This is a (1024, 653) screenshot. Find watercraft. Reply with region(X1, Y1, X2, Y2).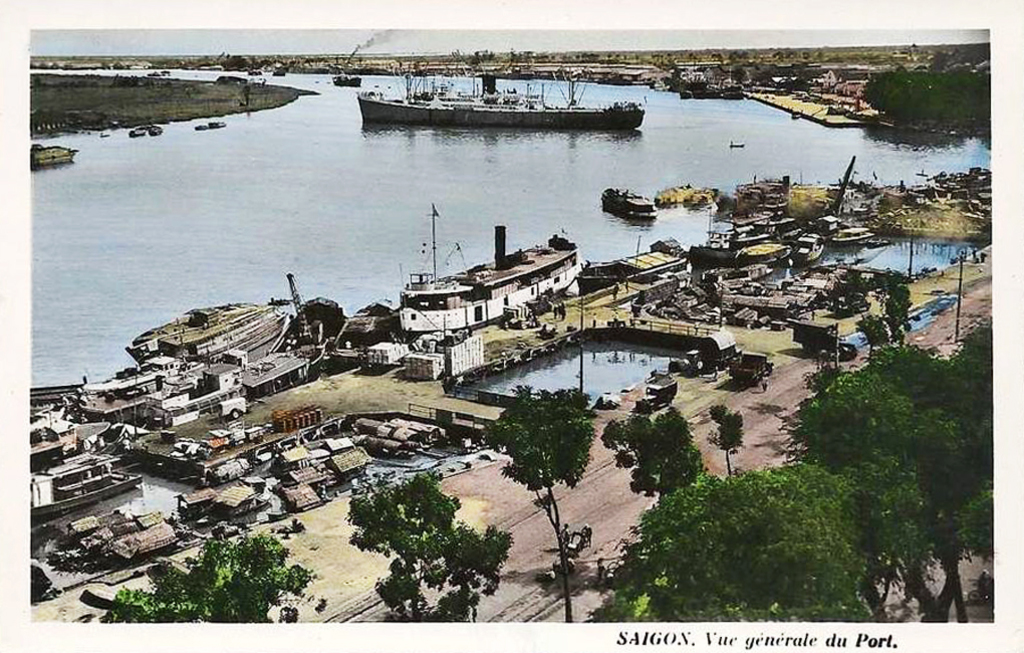
region(25, 446, 148, 519).
